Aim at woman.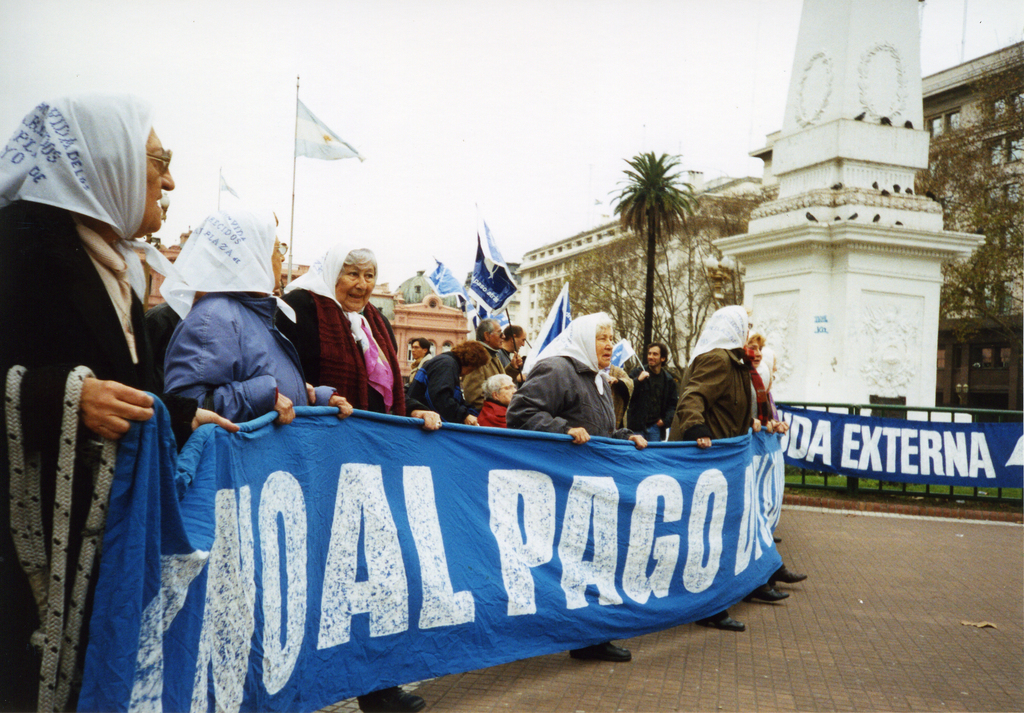
Aimed at <bbox>297, 234, 454, 432</bbox>.
